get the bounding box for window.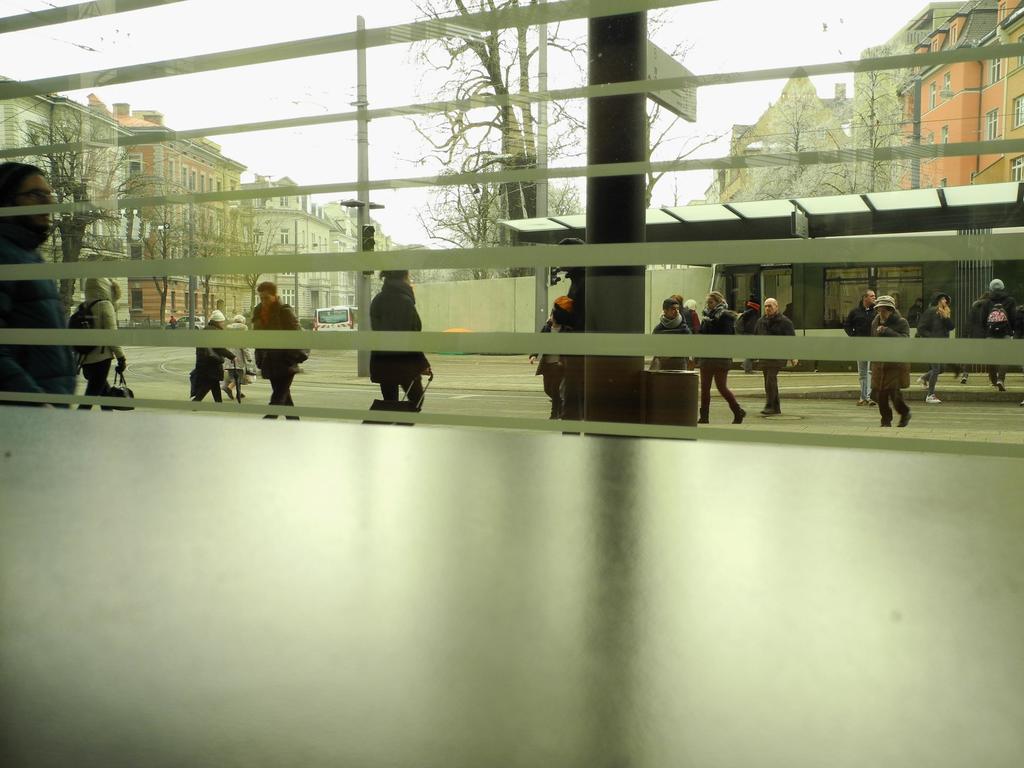
detection(927, 81, 936, 112).
